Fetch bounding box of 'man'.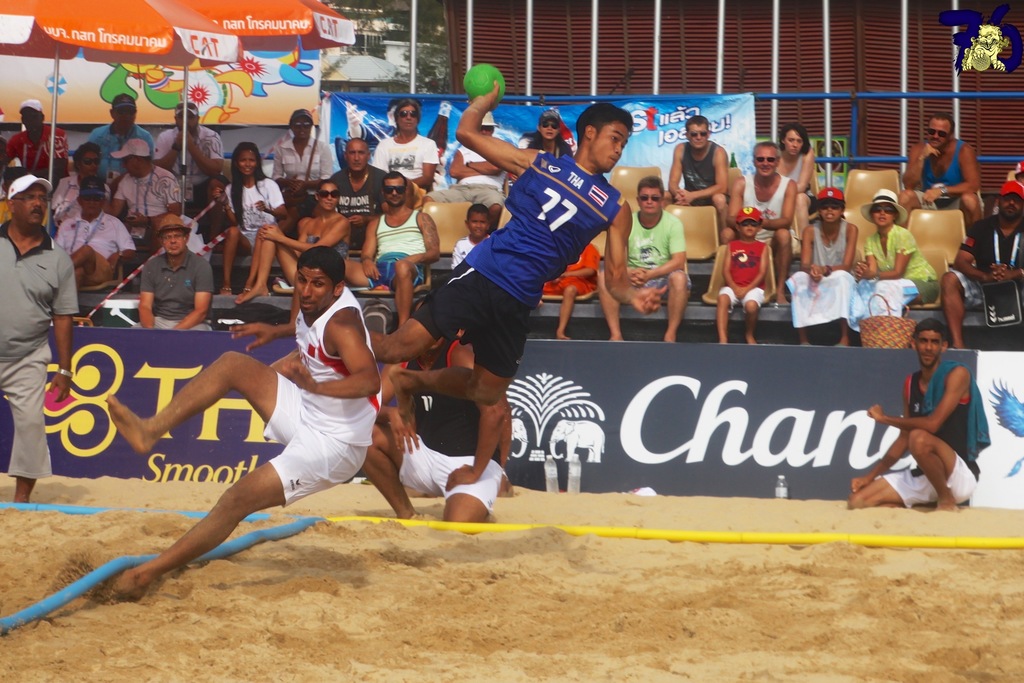
Bbox: {"x1": 0, "y1": 174, "x2": 82, "y2": 513}.
